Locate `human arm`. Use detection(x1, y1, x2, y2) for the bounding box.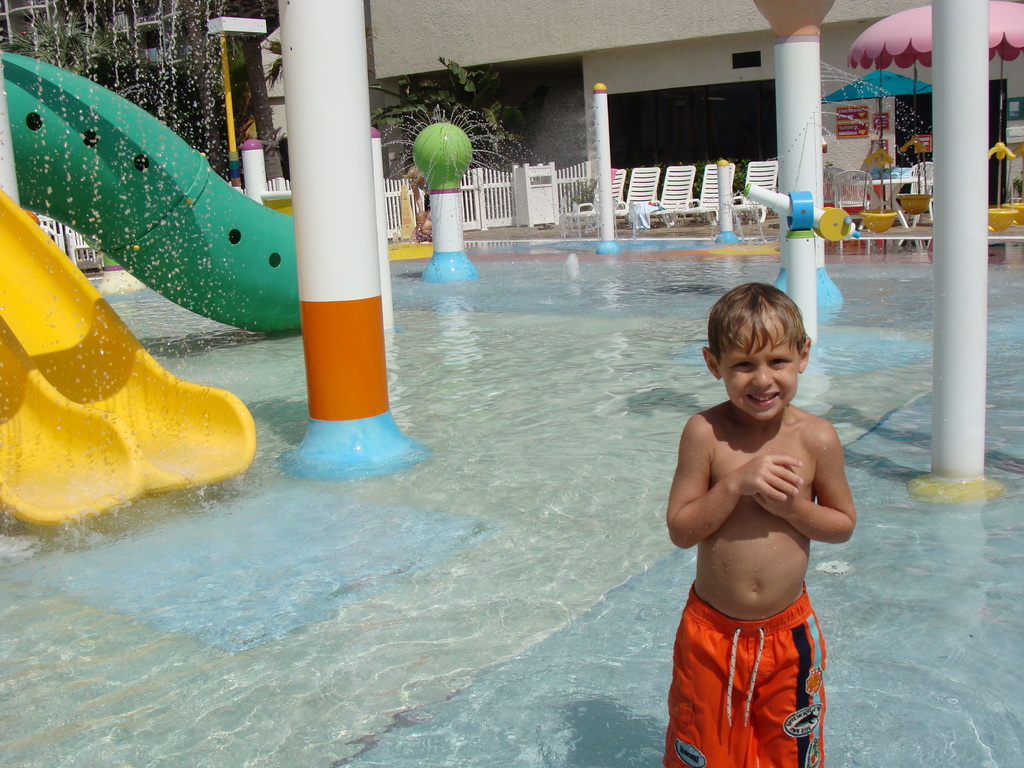
detection(666, 413, 810, 556).
